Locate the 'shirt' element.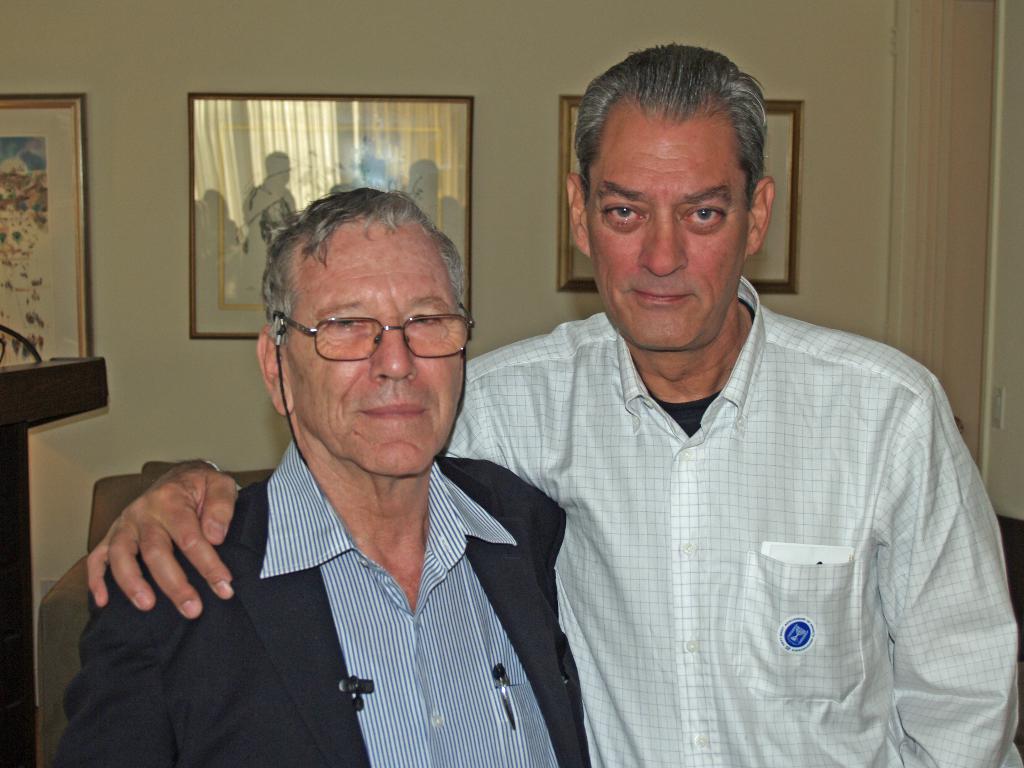
Element bbox: 256/437/559/767.
